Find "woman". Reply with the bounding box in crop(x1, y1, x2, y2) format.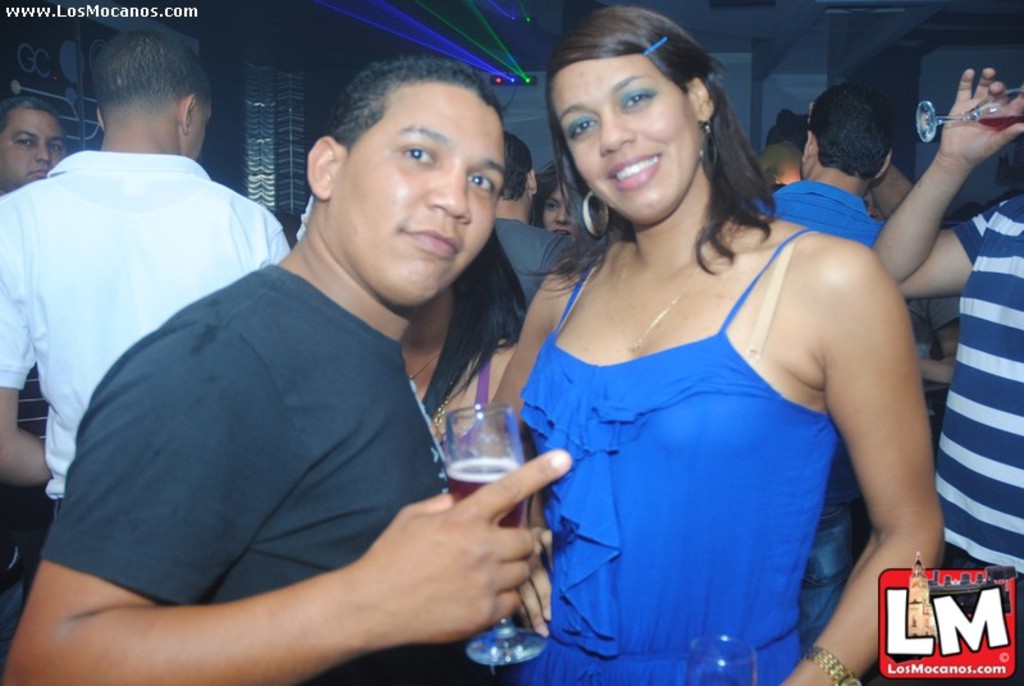
crop(389, 225, 544, 535).
